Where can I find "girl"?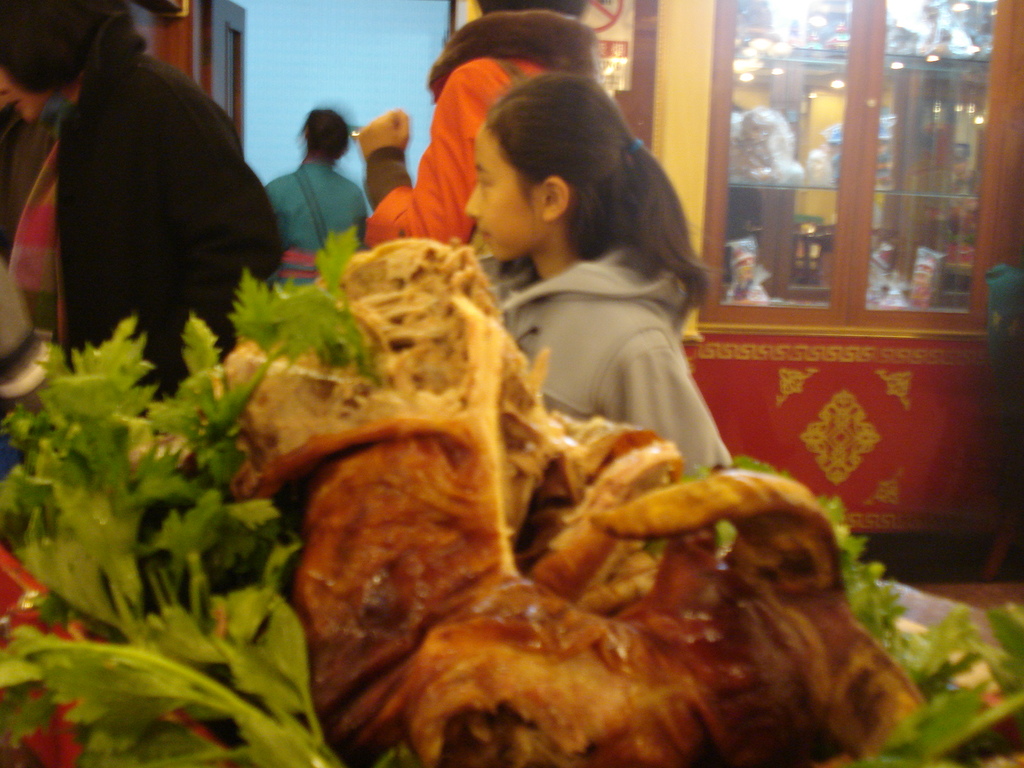
You can find it at pyautogui.locateOnScreen(463, 74, 727, 474).
